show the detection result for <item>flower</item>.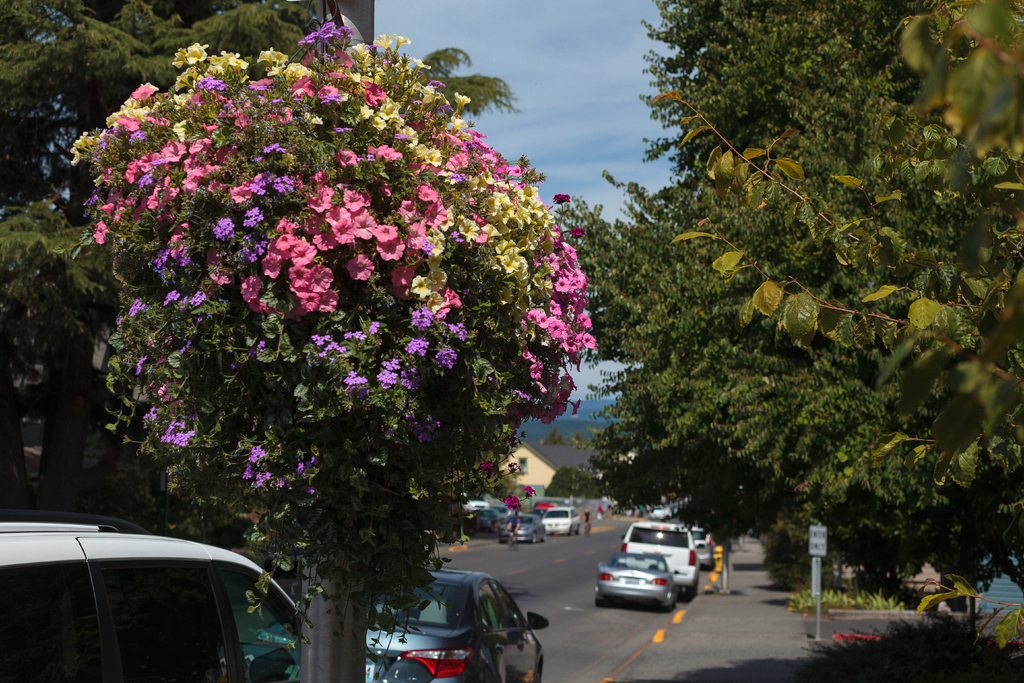
566, 243, 577, 257.
